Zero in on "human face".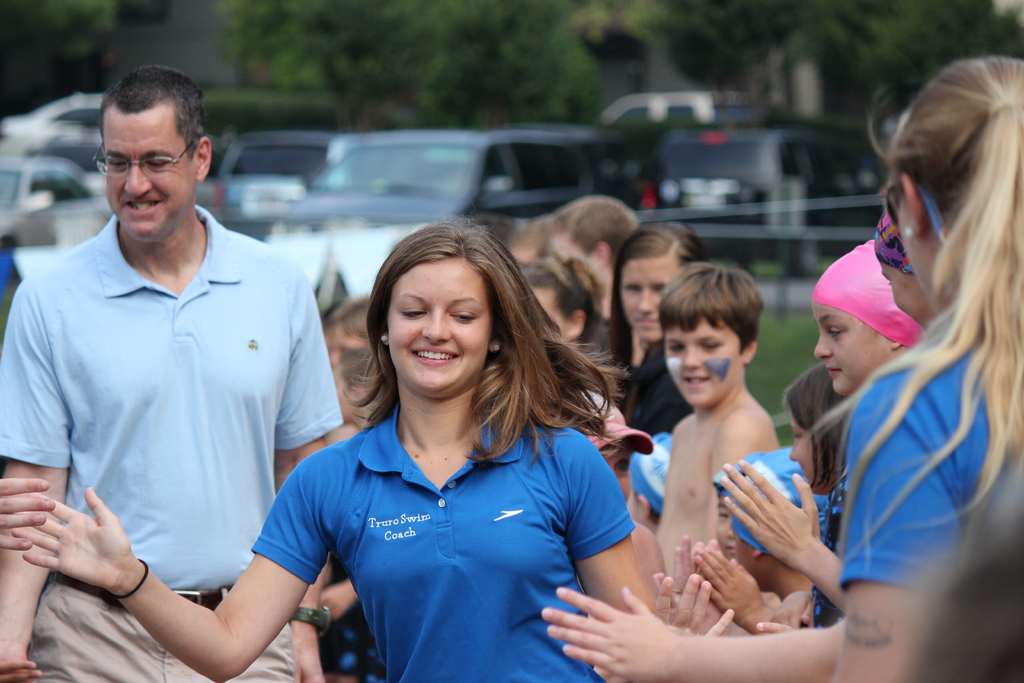
Zeroed in: 620/256/678/342.
